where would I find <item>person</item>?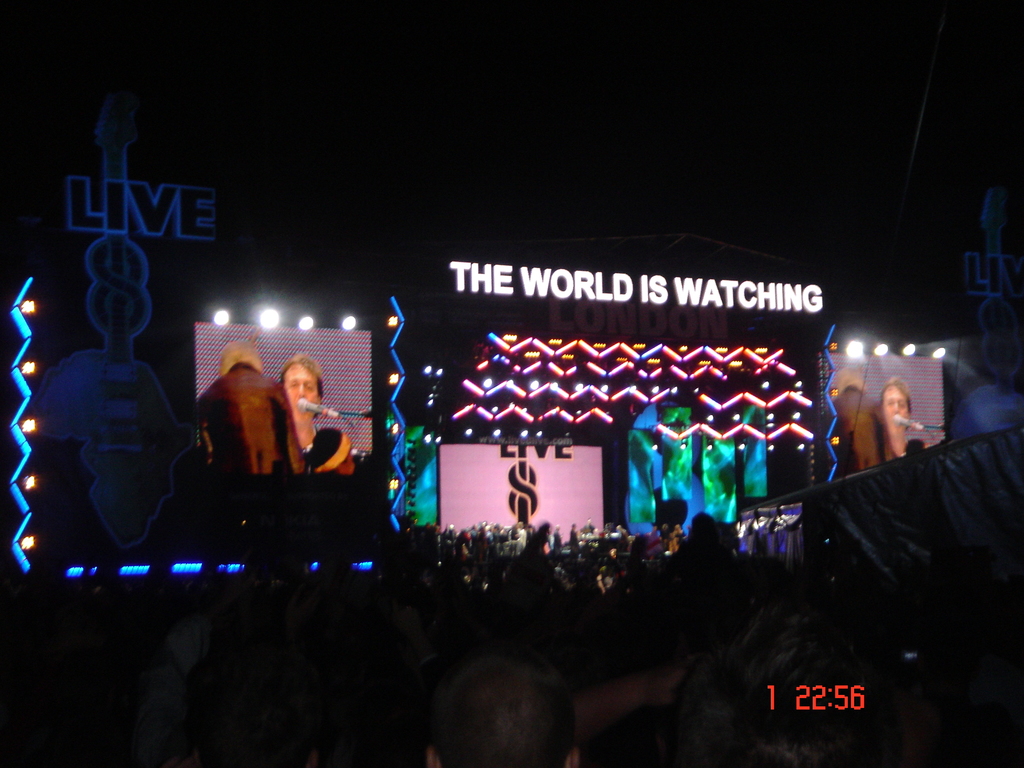
At box(275, 358, 355, 470).
